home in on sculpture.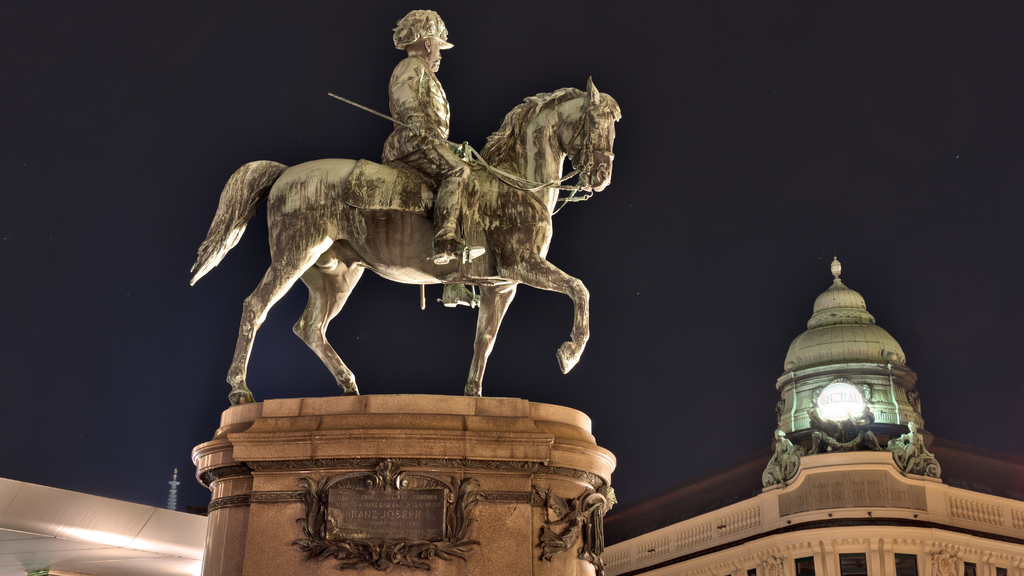
Homed in at box=[769, 424, 797, 493].
